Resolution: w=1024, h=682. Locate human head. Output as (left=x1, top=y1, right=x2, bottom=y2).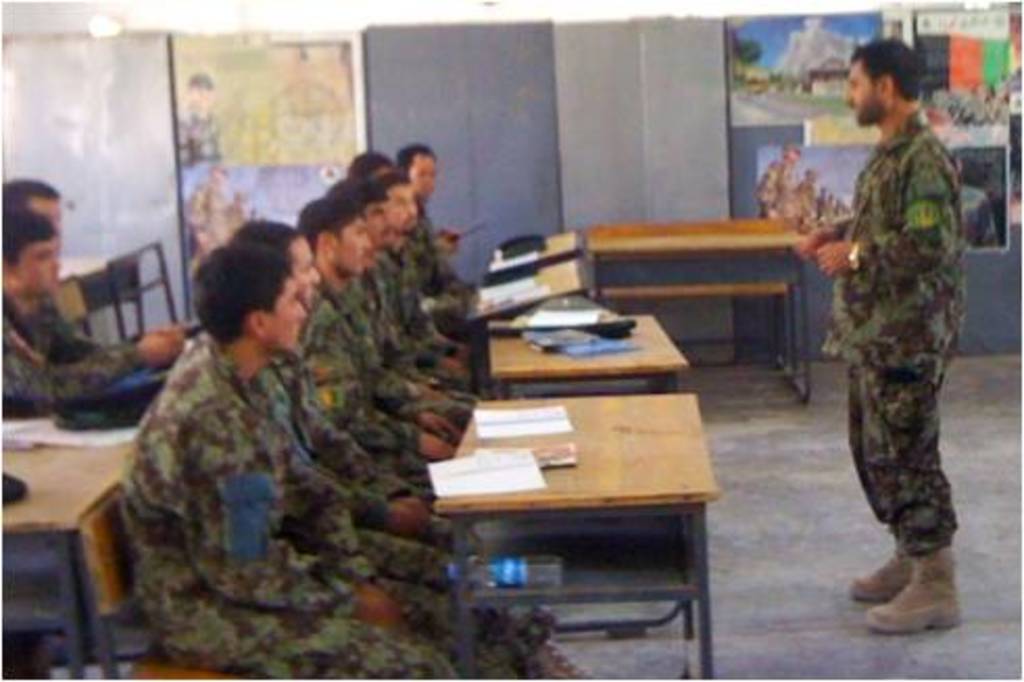
(left=352, top=152, right=396, bottom=181).
